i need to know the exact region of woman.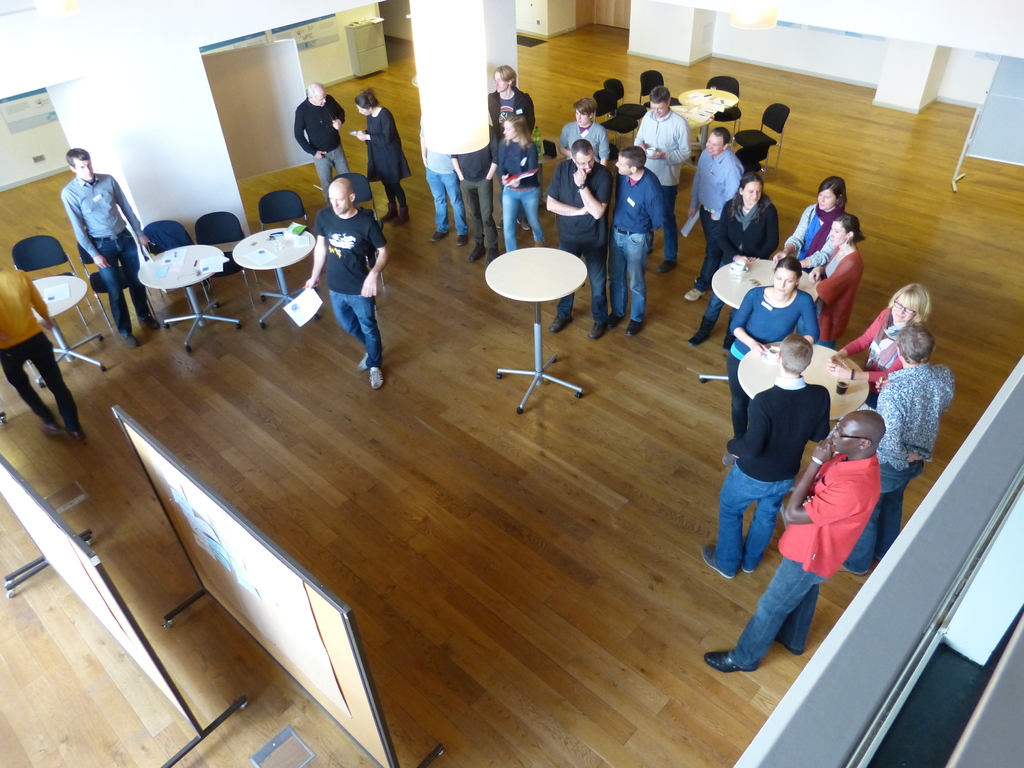
Region: 825:281:931:405.
